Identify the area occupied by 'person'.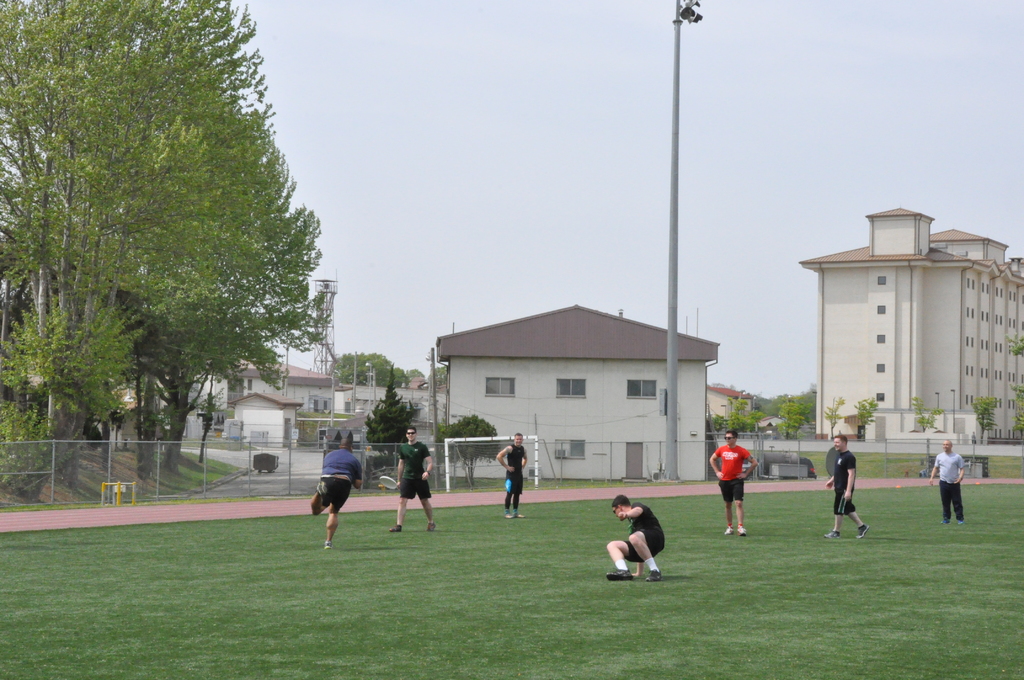
Area: 929,437,967,528.
